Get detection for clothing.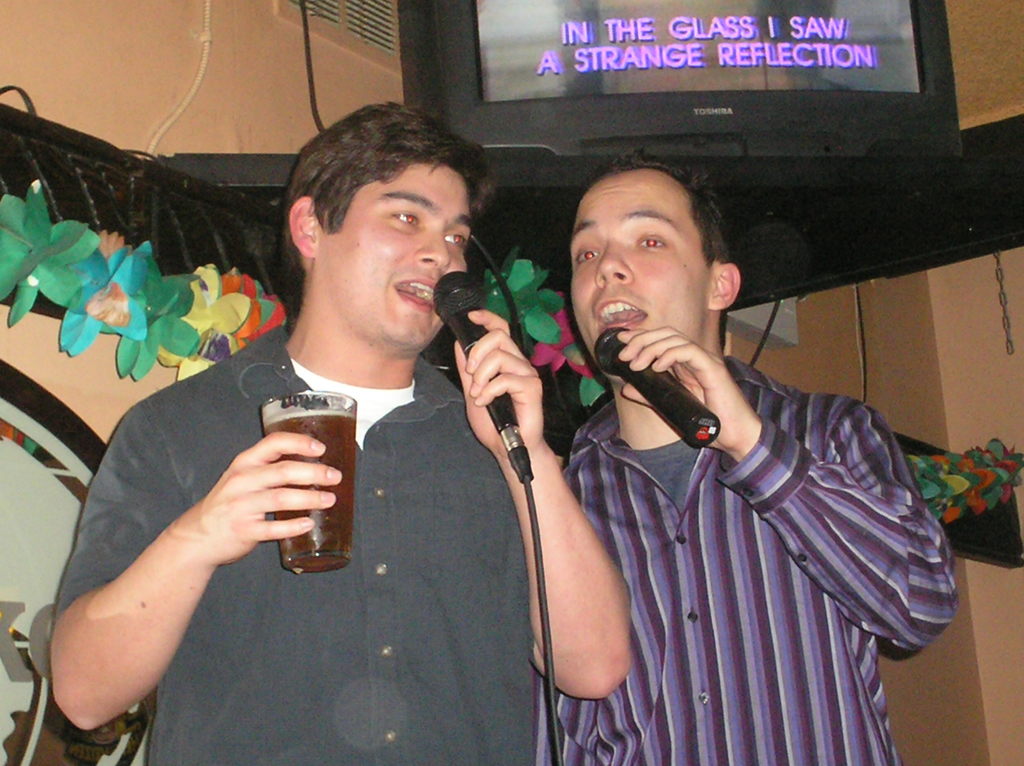
Detection: region(76, 333, 543, 765).
